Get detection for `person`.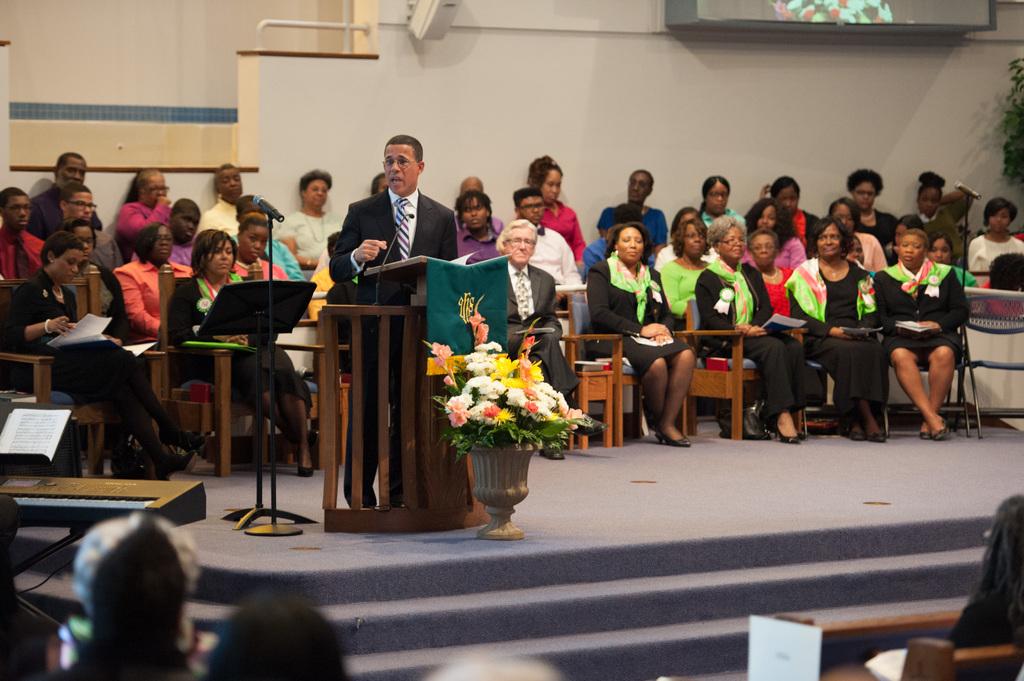
Detection: locate(202, 595, 351, 680).
